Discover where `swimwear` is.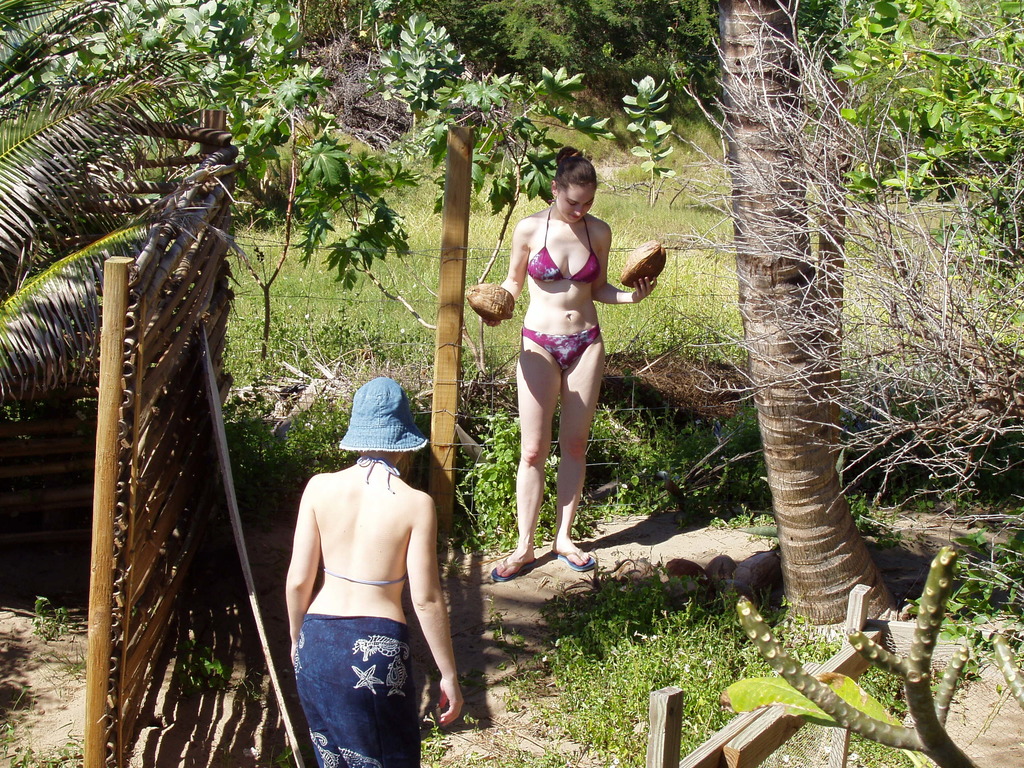
Discovered at (left=316, top=556, right=419, bottom=581).
